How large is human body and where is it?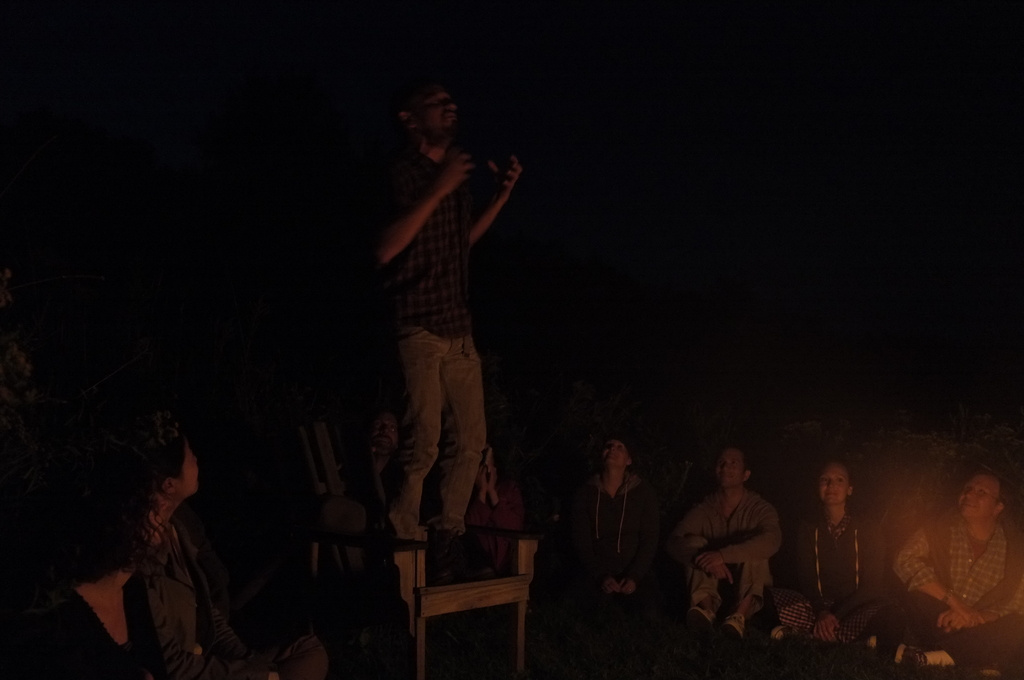
Bounding box: [358,63,509,614].
